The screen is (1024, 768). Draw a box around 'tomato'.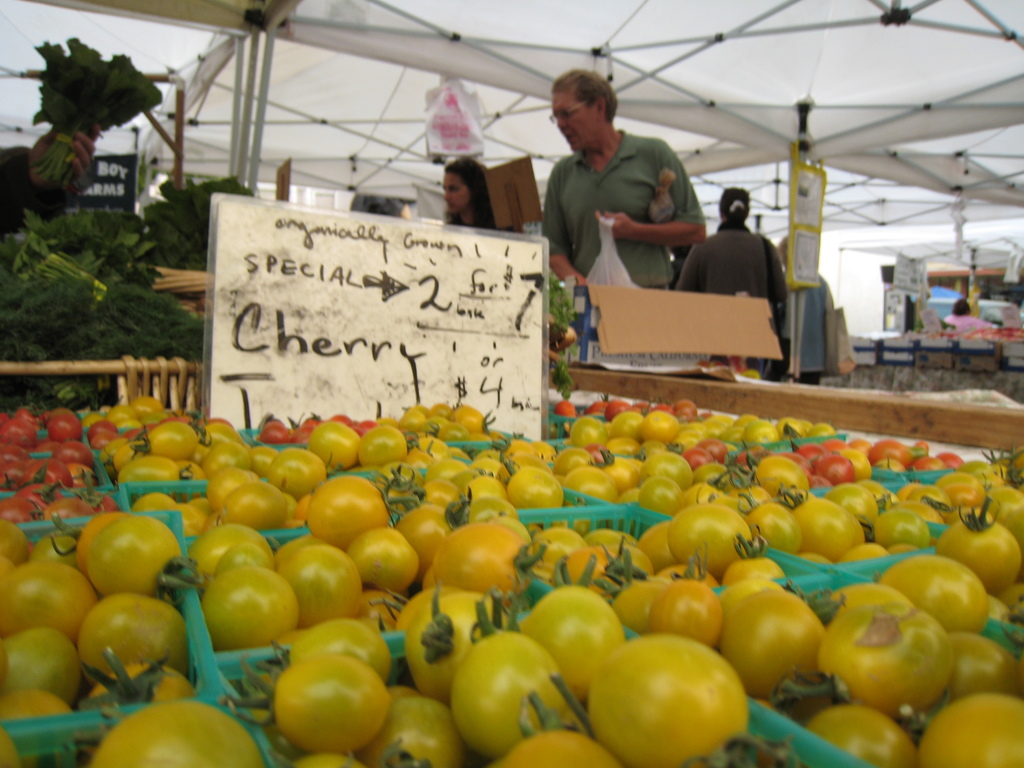
pyautogui.locateOnScreen(90, 697, 257, 767).
